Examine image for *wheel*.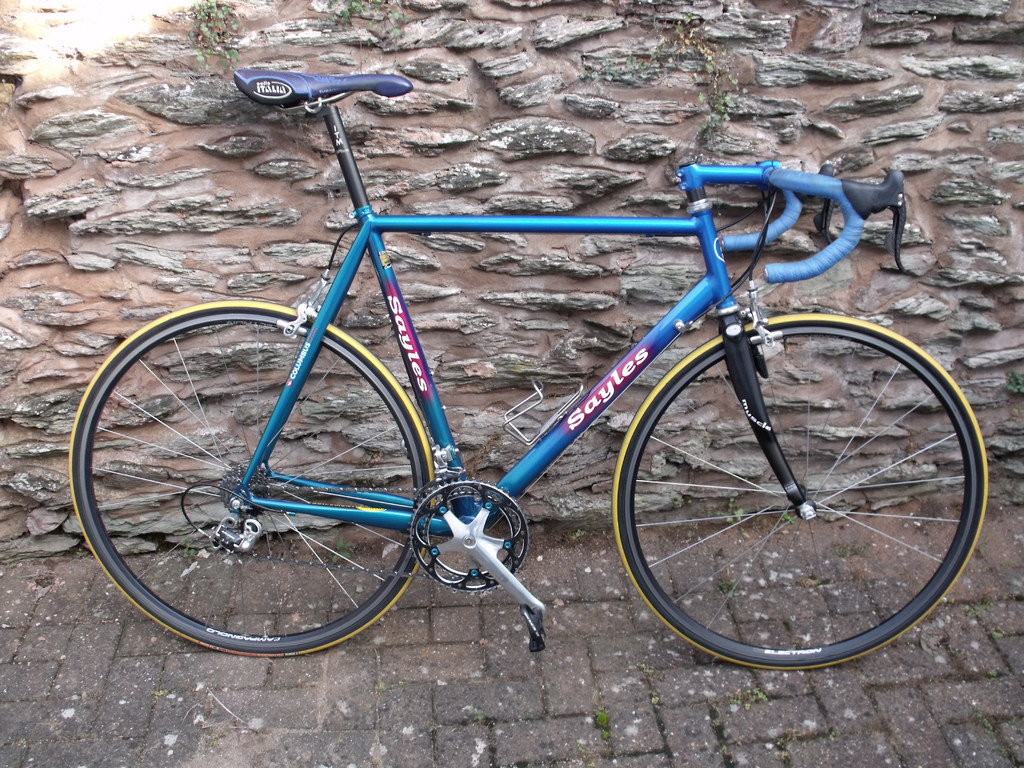
Examination result: box=[619, 303, 973, 669].
